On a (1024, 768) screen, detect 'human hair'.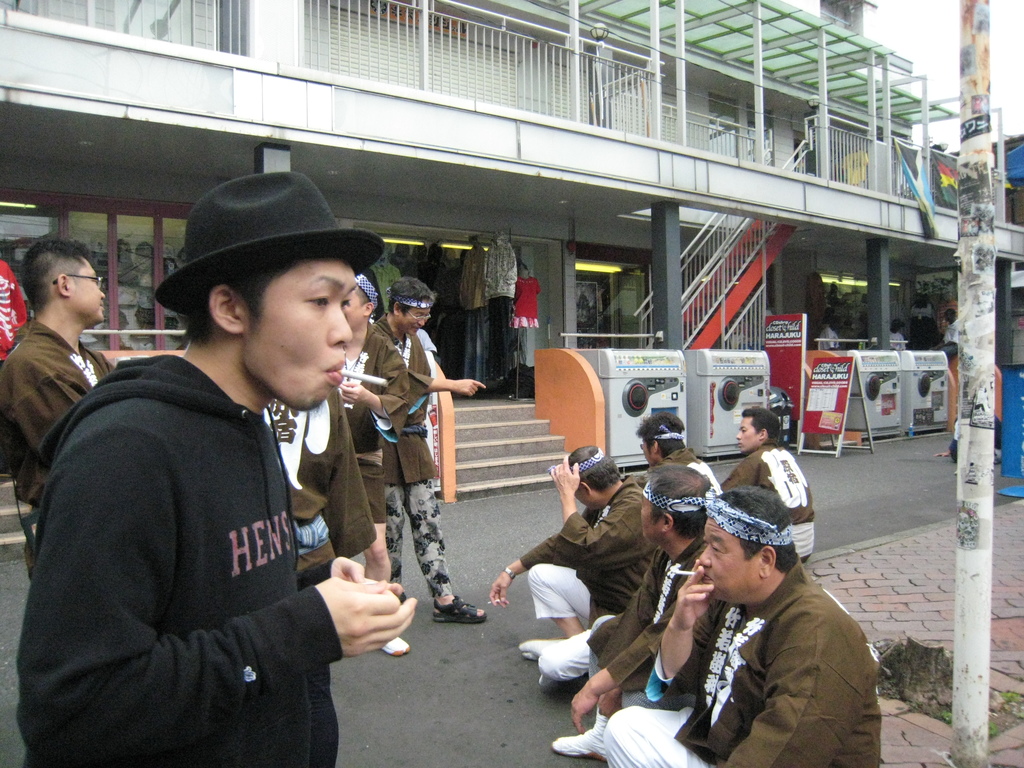
bbox(176, 244, 310, 349).
